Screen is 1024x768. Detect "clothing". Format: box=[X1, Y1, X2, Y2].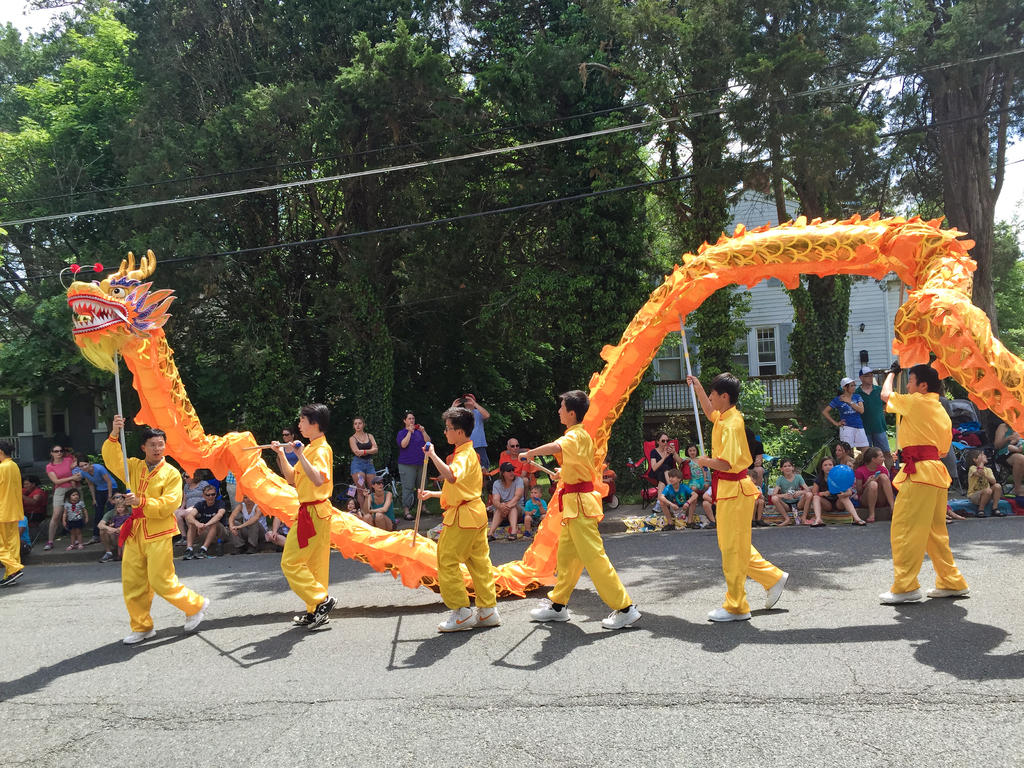
box=[661, 475, 692, 525].
